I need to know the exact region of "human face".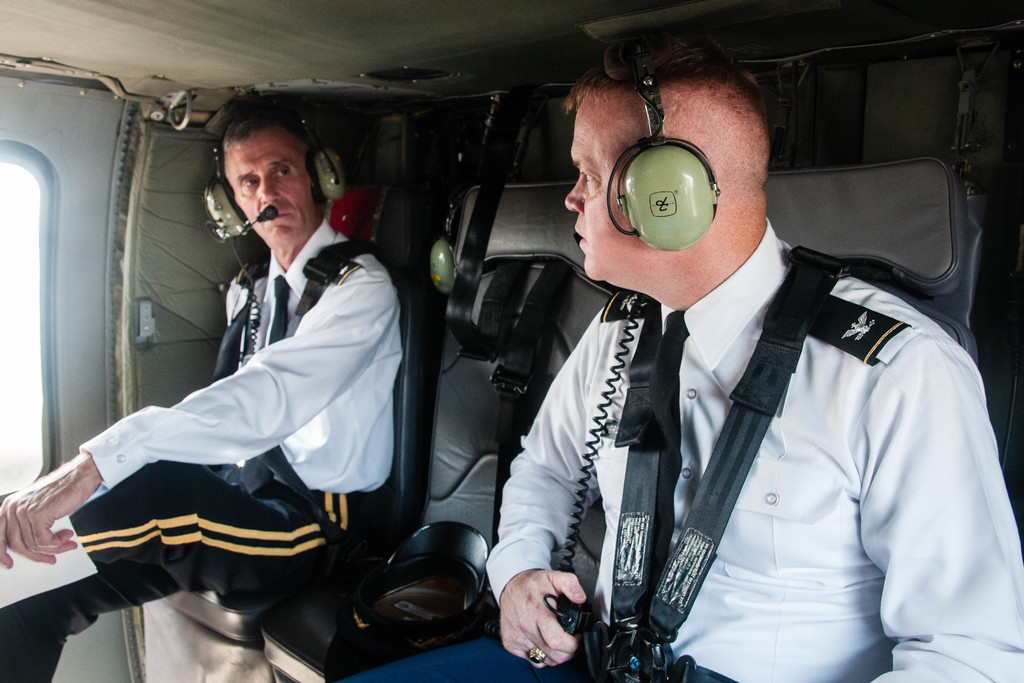
Region: [left=221, top=135, right=310, bottom=245].
